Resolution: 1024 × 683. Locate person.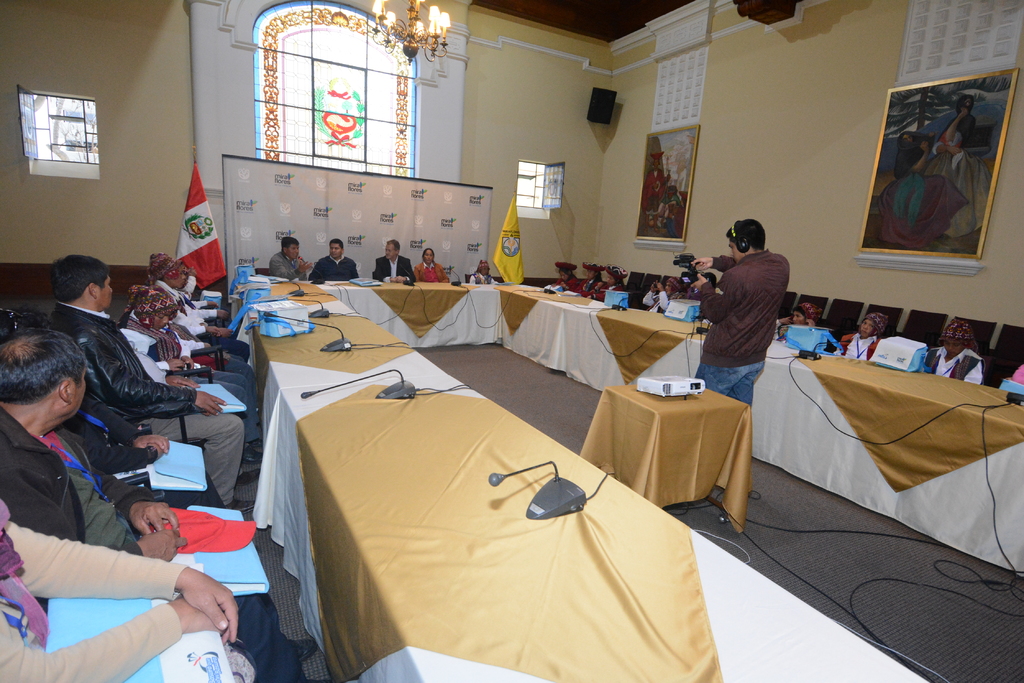
detection(415, 245, 455, 287).
